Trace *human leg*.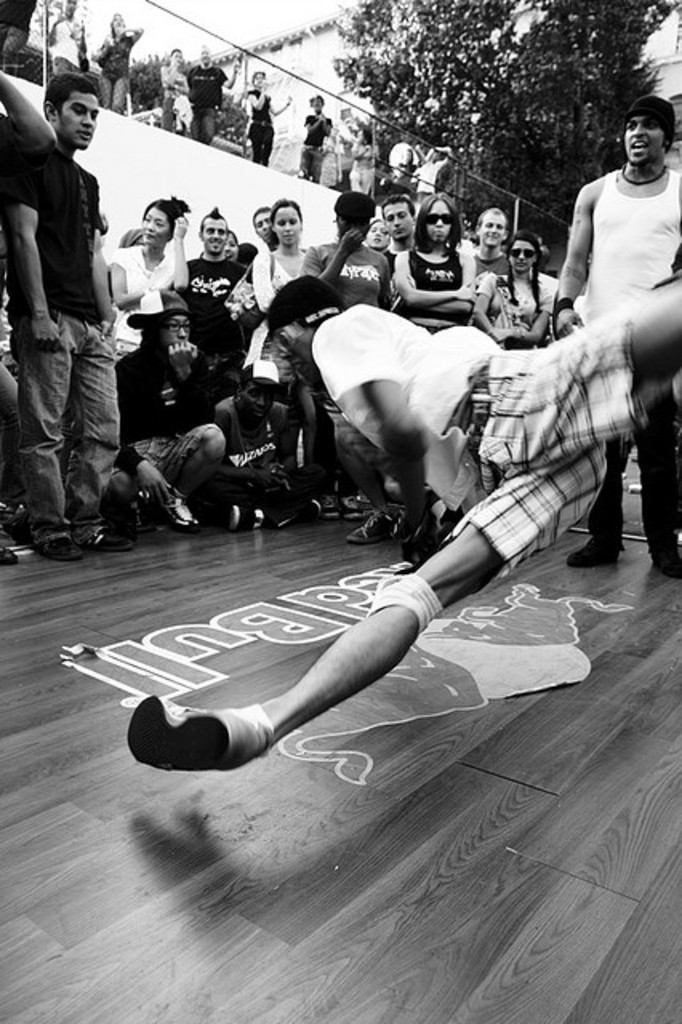
Traced to bbox=(314, 146, 325, 186).
